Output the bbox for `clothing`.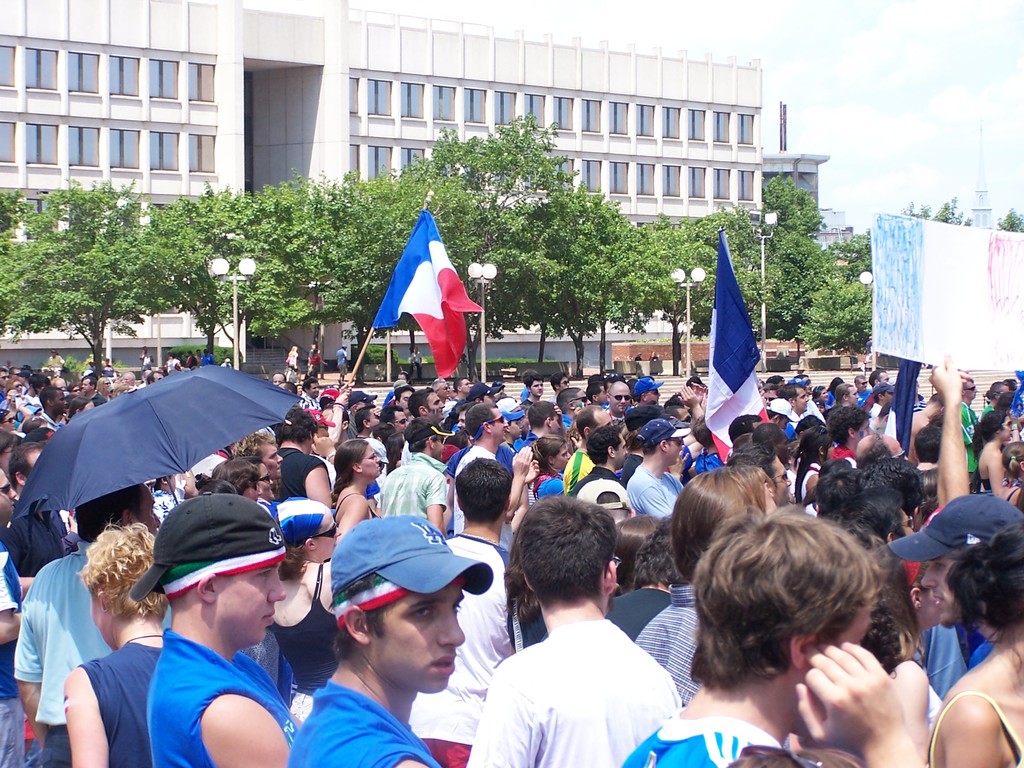
x1=297, y1=398, x2=328, y2=413.
